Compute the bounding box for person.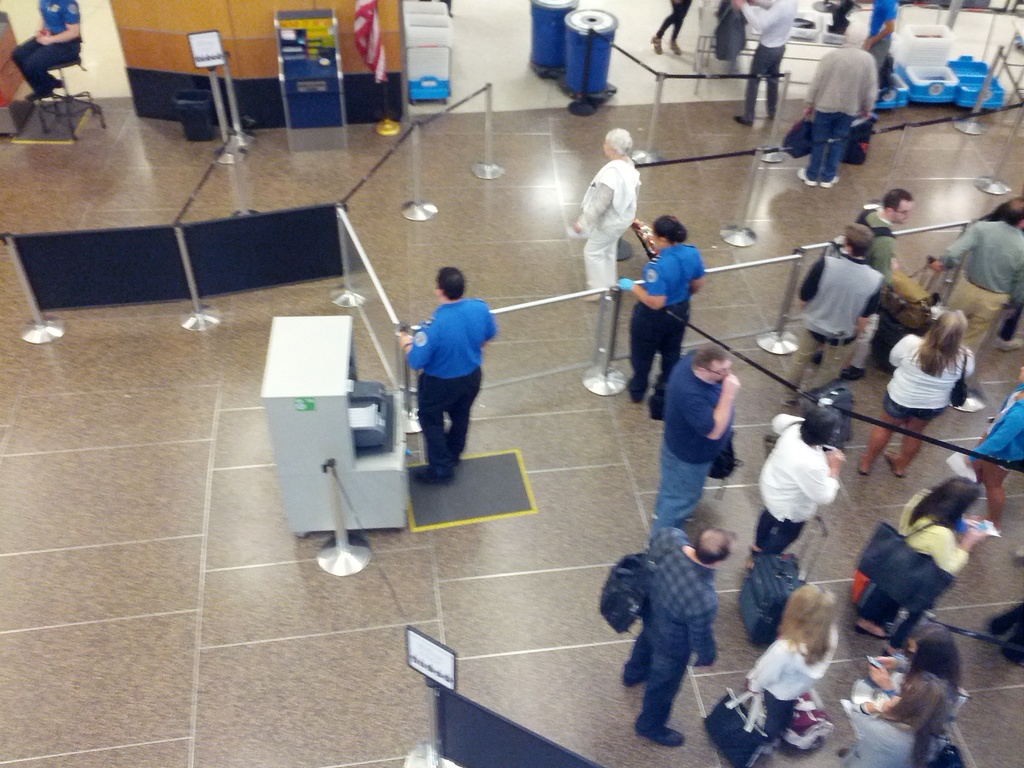
box(611, 209, 703, 413).
